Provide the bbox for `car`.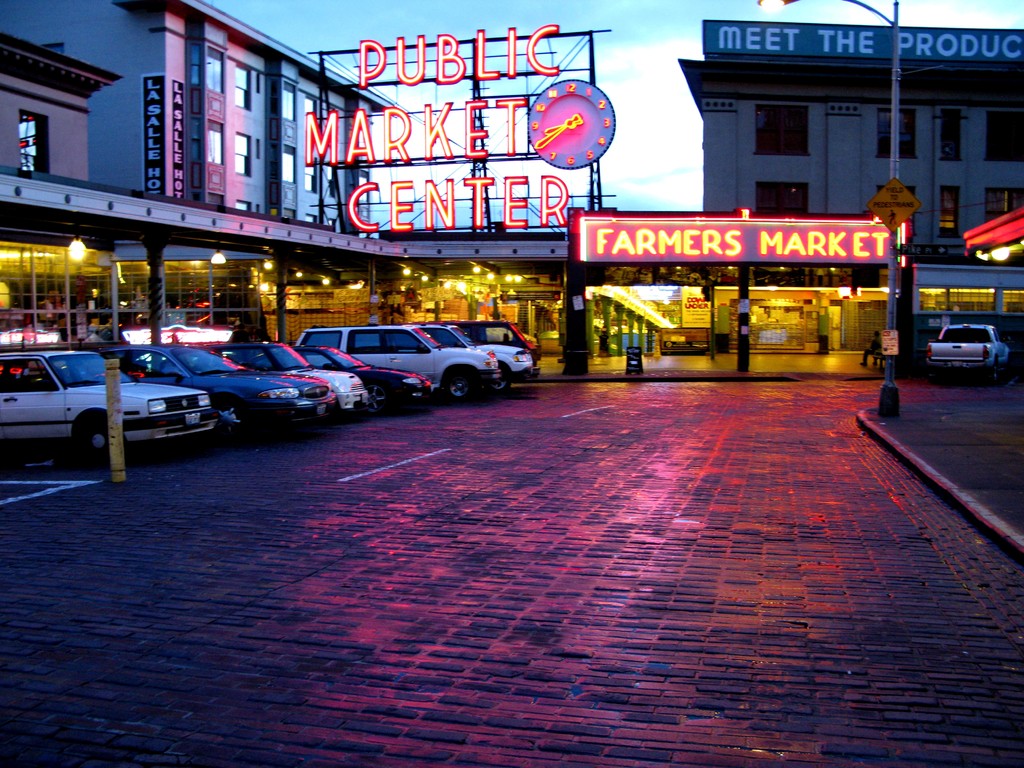
BBox(919, 316, 1006, 380).
